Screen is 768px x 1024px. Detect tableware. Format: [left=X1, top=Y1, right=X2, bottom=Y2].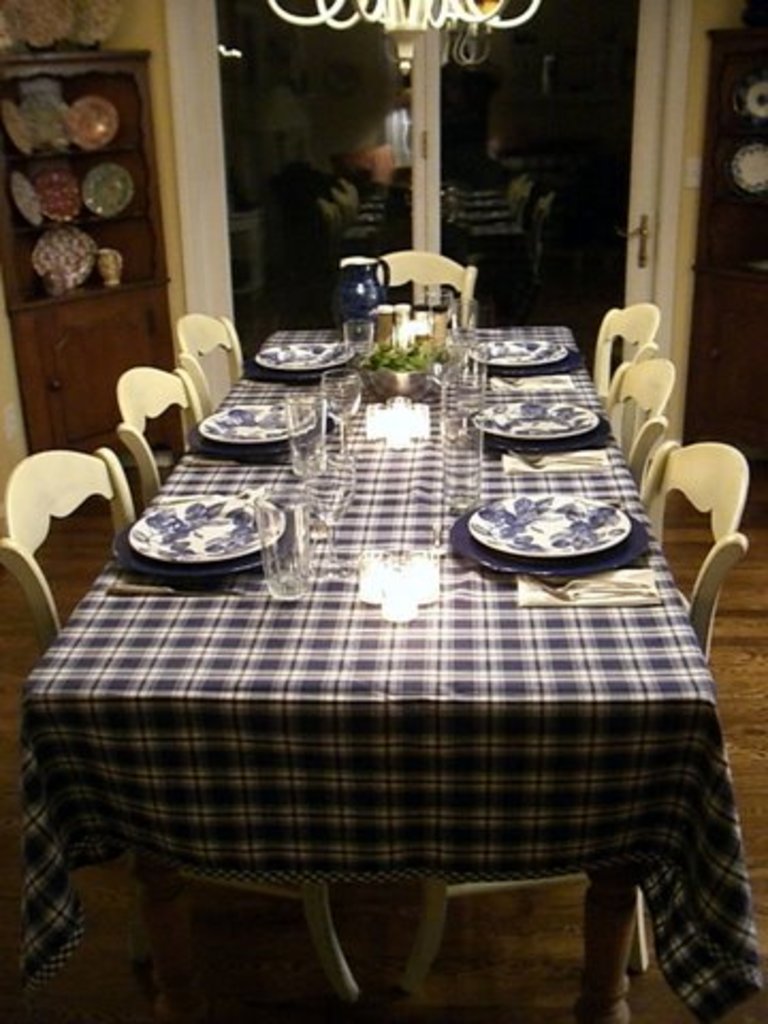
[left=471, top=403, right=599, bottom=442].
